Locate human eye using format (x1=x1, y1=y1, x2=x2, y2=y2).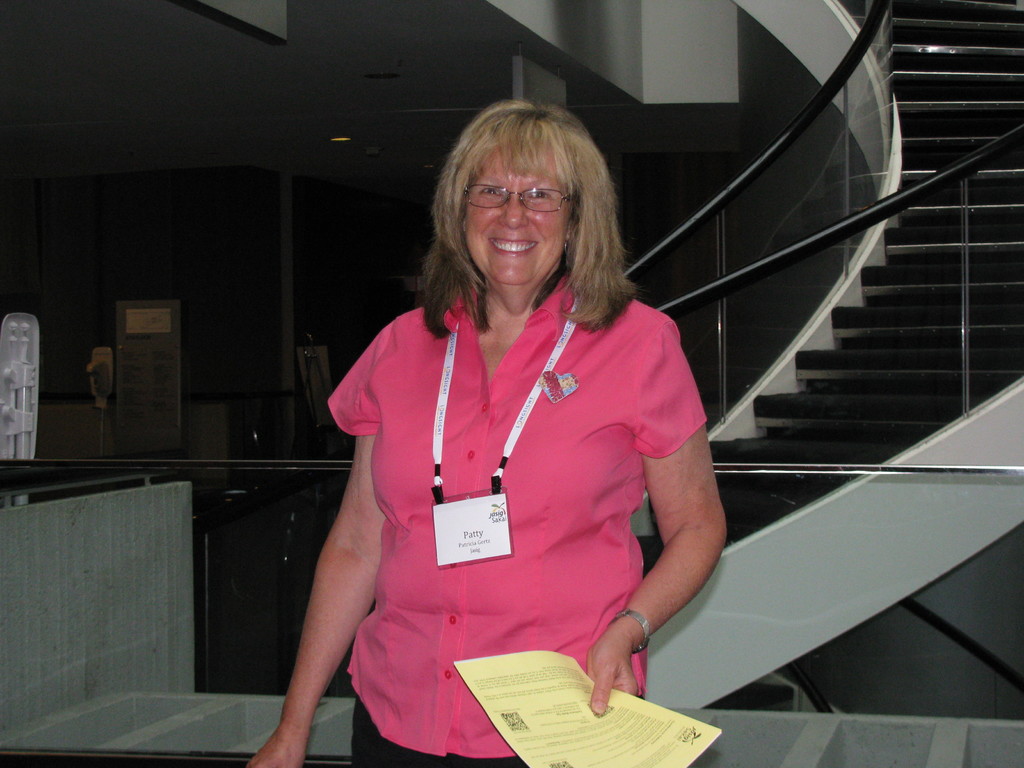
(x1=517, y1=183, x2=559, y2=203).
